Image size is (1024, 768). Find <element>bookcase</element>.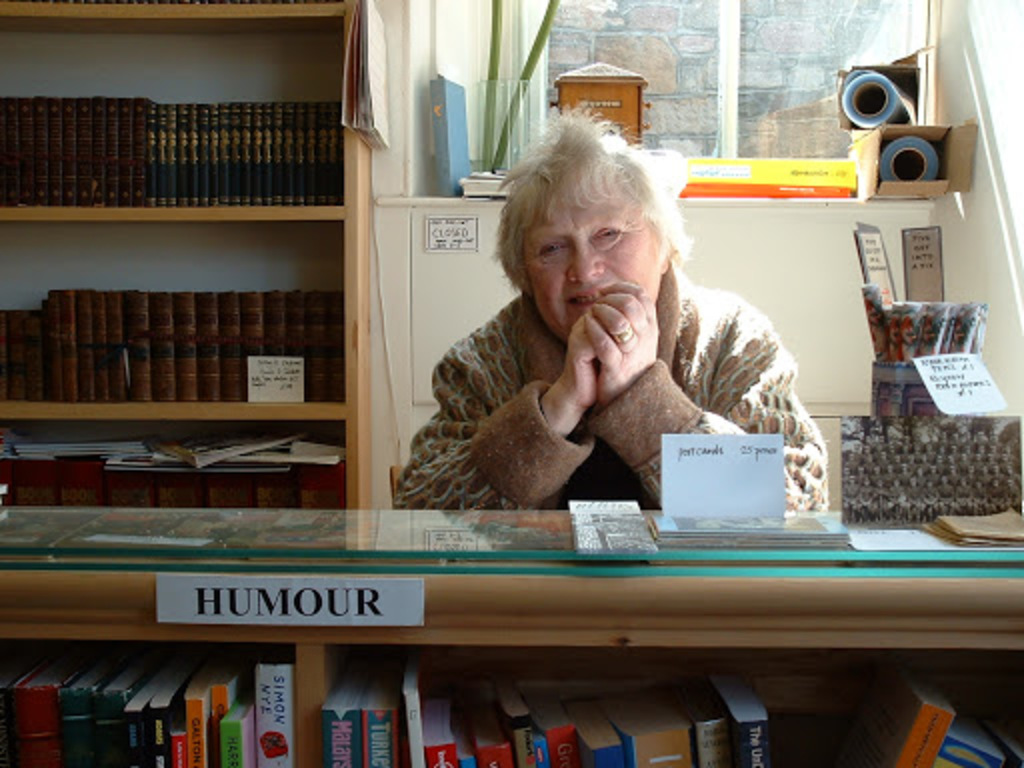
BBox(24, 22, 386, 552).
